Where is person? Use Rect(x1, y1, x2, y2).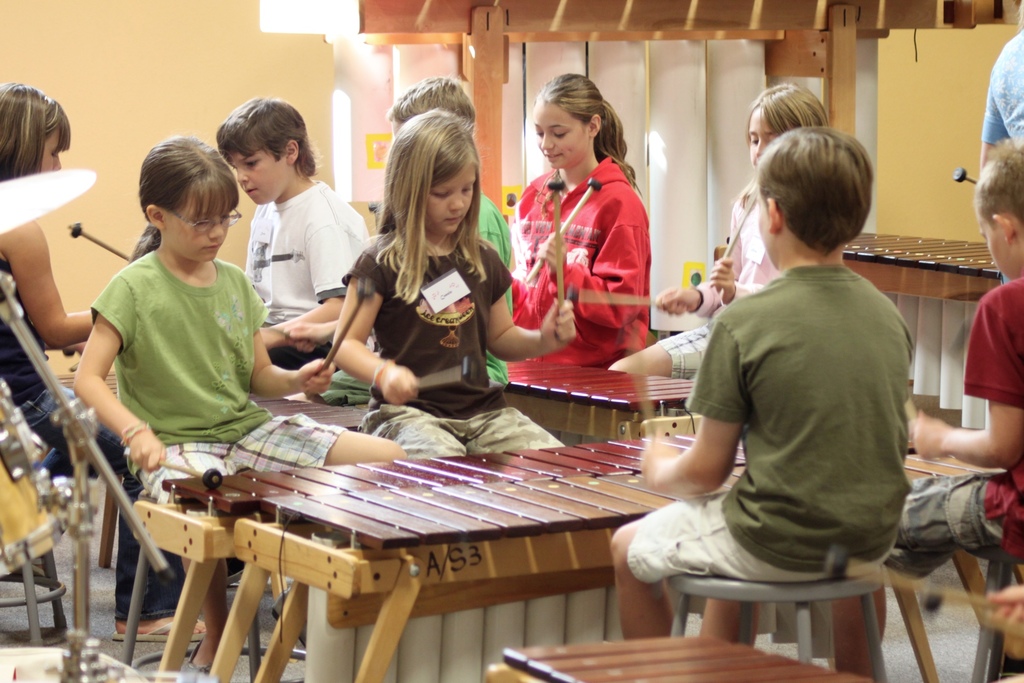
Rect(977, 0, 1023, 169).
